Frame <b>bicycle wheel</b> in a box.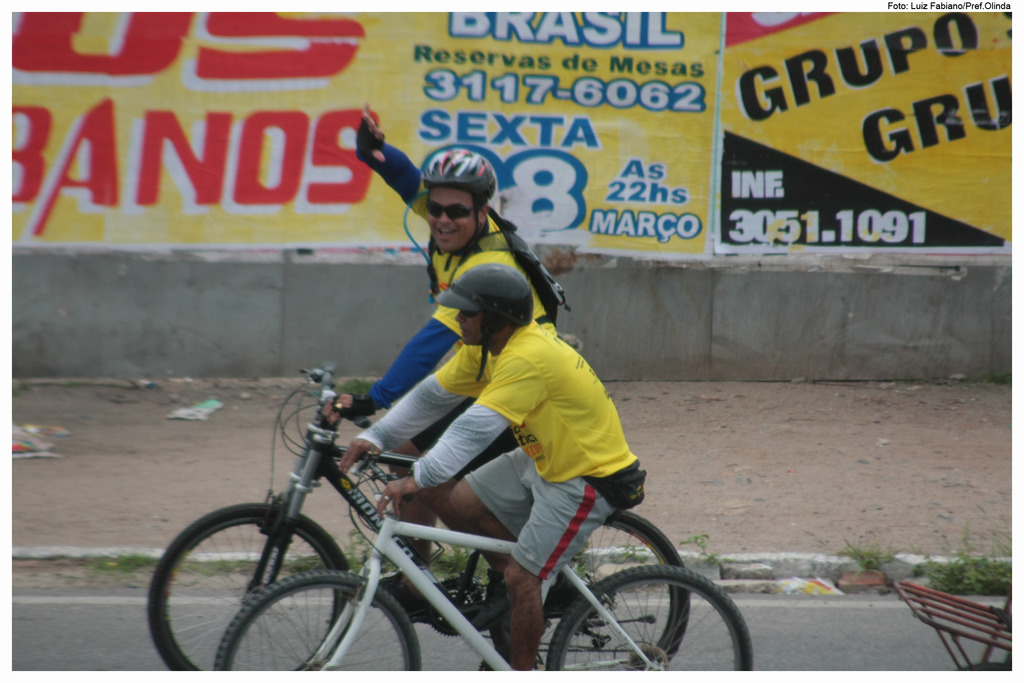
Rect(548, 570, 758, 682).
